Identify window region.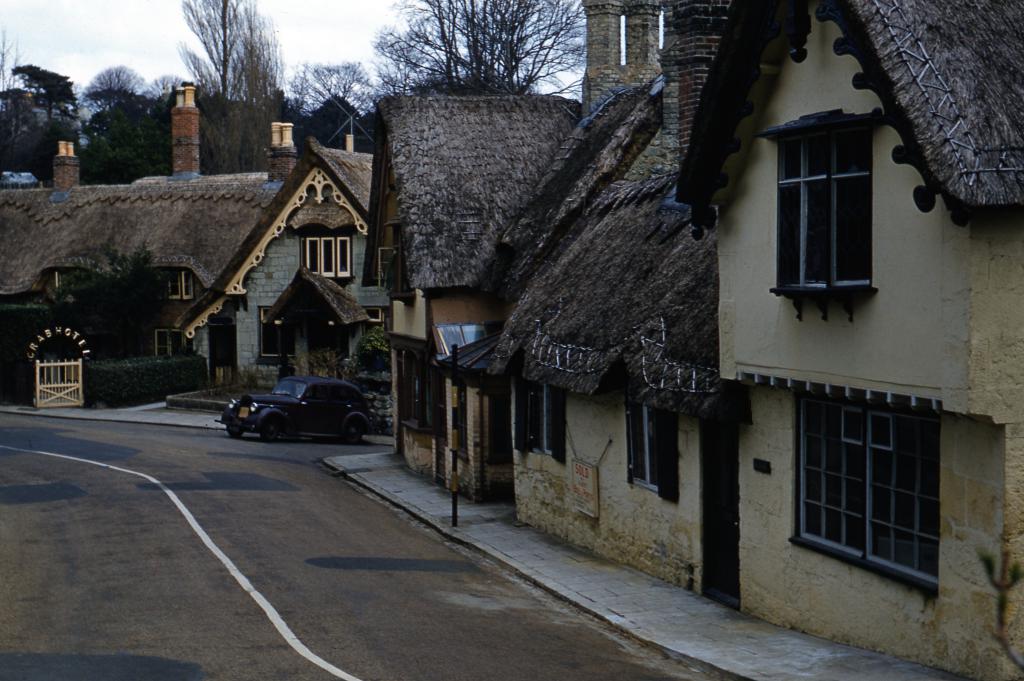
Region: bbox=[511, 365, 573, 466].
